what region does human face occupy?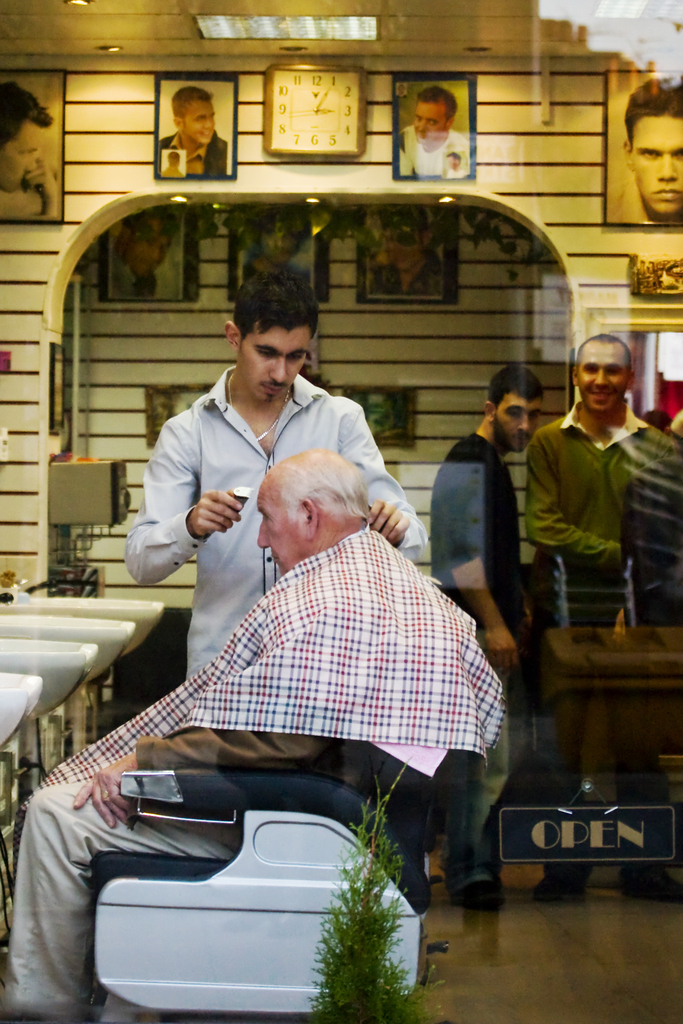
rect(181, 95, 215, 141).
